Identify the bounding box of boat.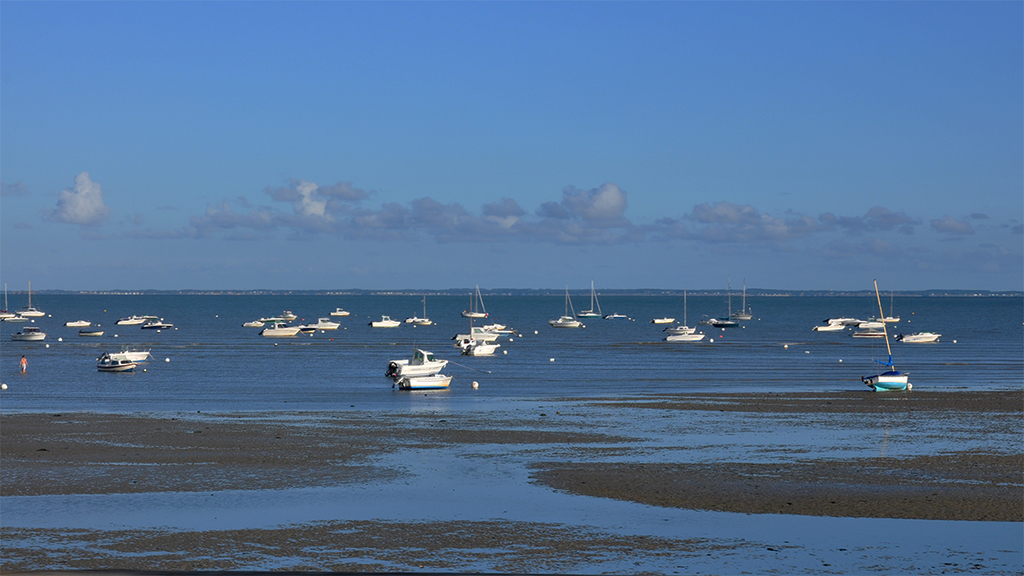
rect(875, 292, 900, 323).
